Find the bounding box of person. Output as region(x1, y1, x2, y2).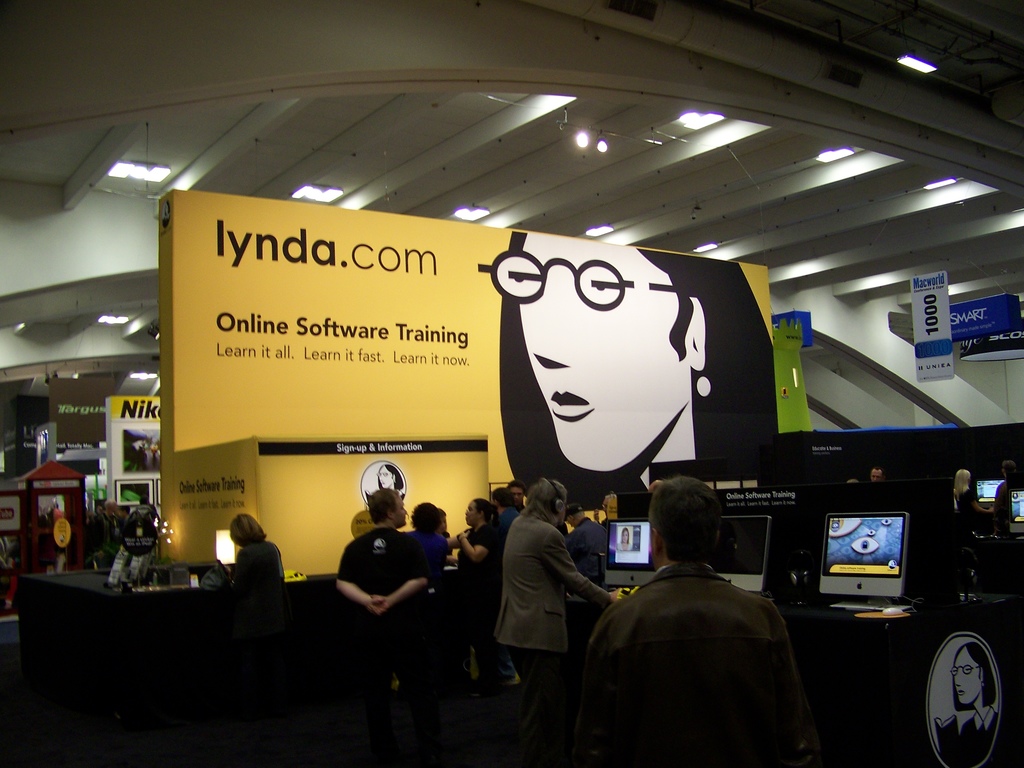
region(932, 643, 1002, 767).
